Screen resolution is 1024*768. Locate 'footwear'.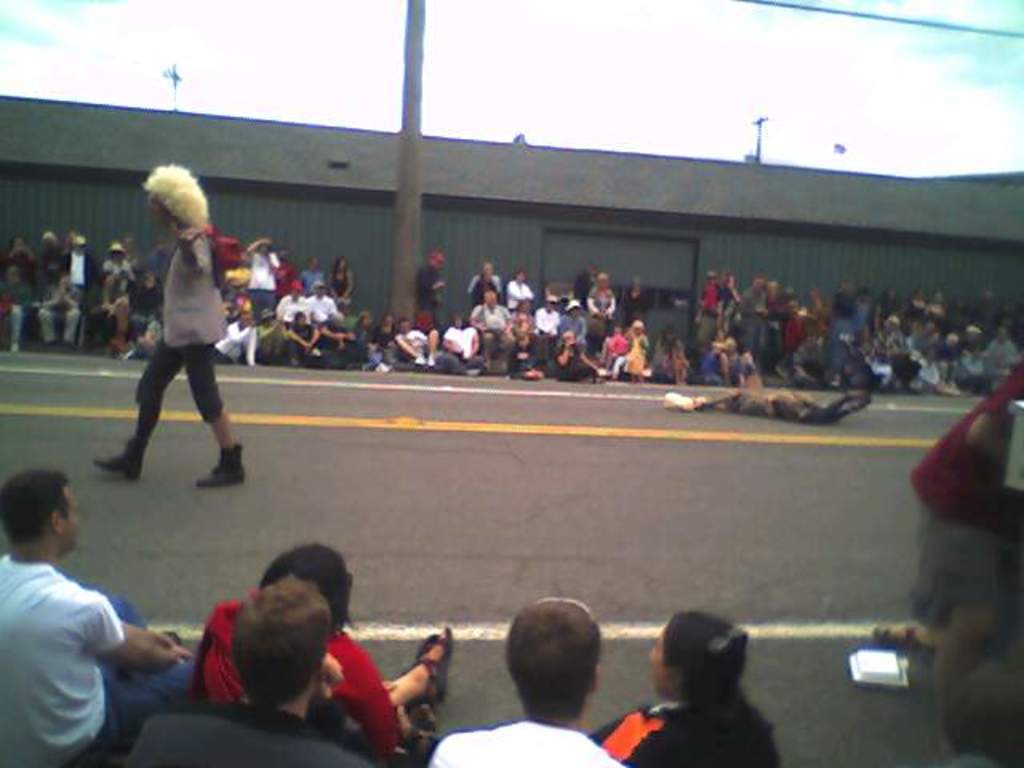
BBox(195, 446, 250, 491).
